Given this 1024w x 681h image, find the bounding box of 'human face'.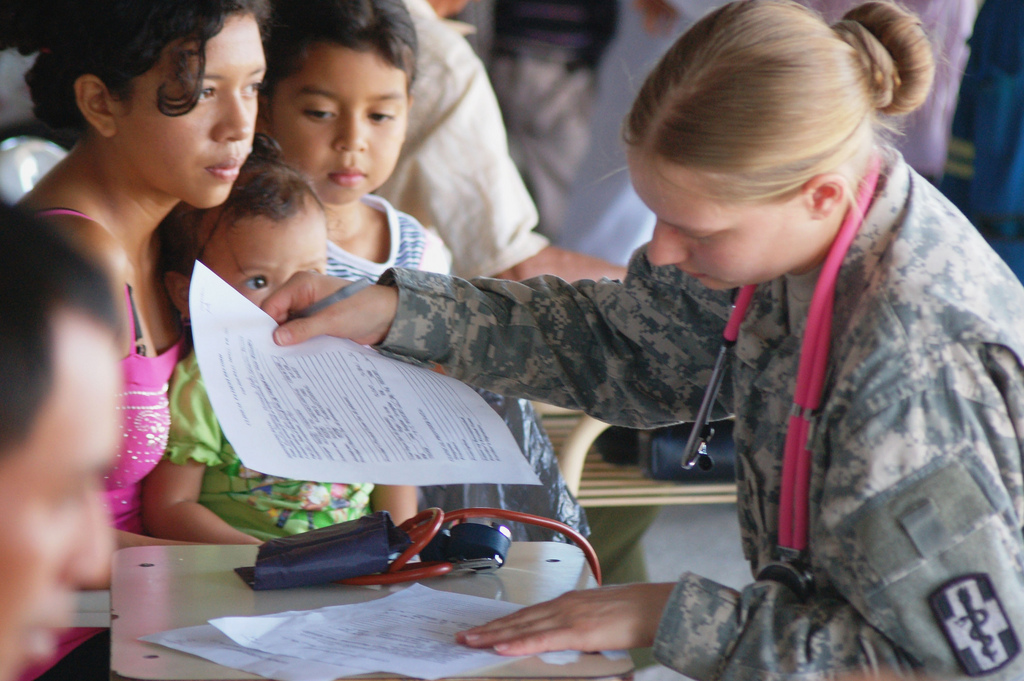
locate(0, 302, 128, 674).
